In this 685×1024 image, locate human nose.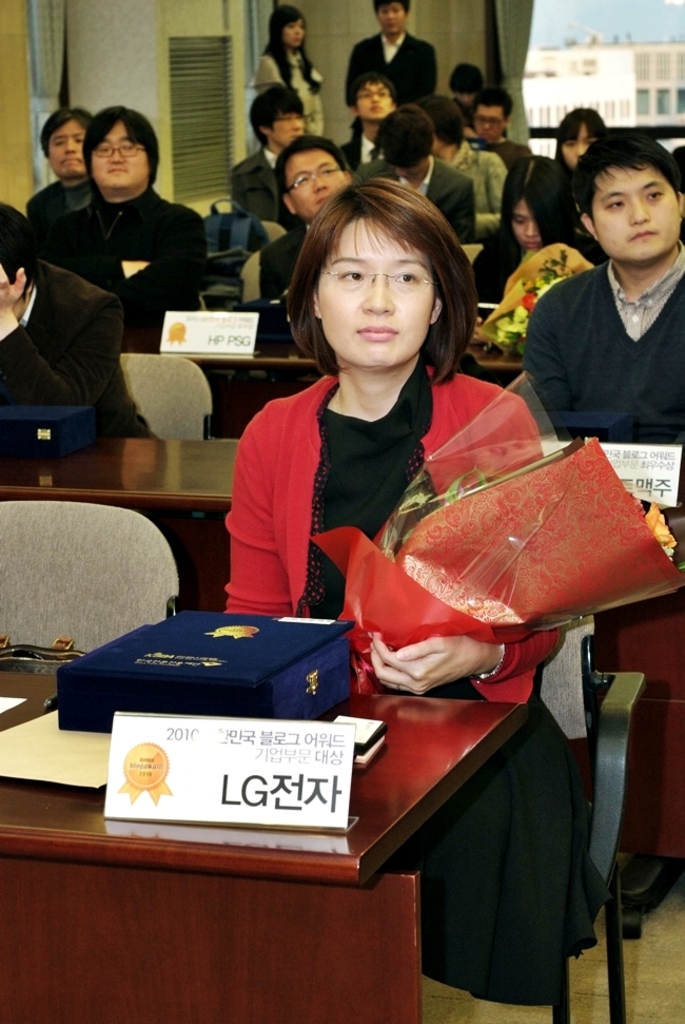
Bounding box: (x1=385, y1=12, x2=392, y2=21).
